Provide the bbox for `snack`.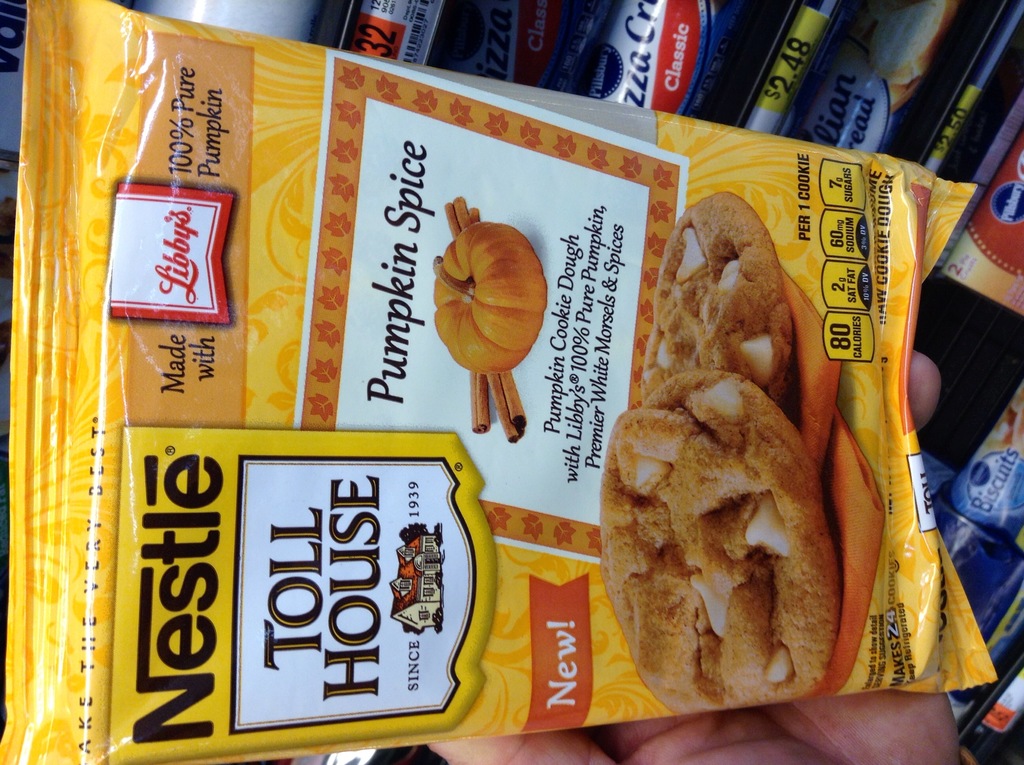
{"left": 625, "top": 381, "right": 860, "bottom": 705}.
